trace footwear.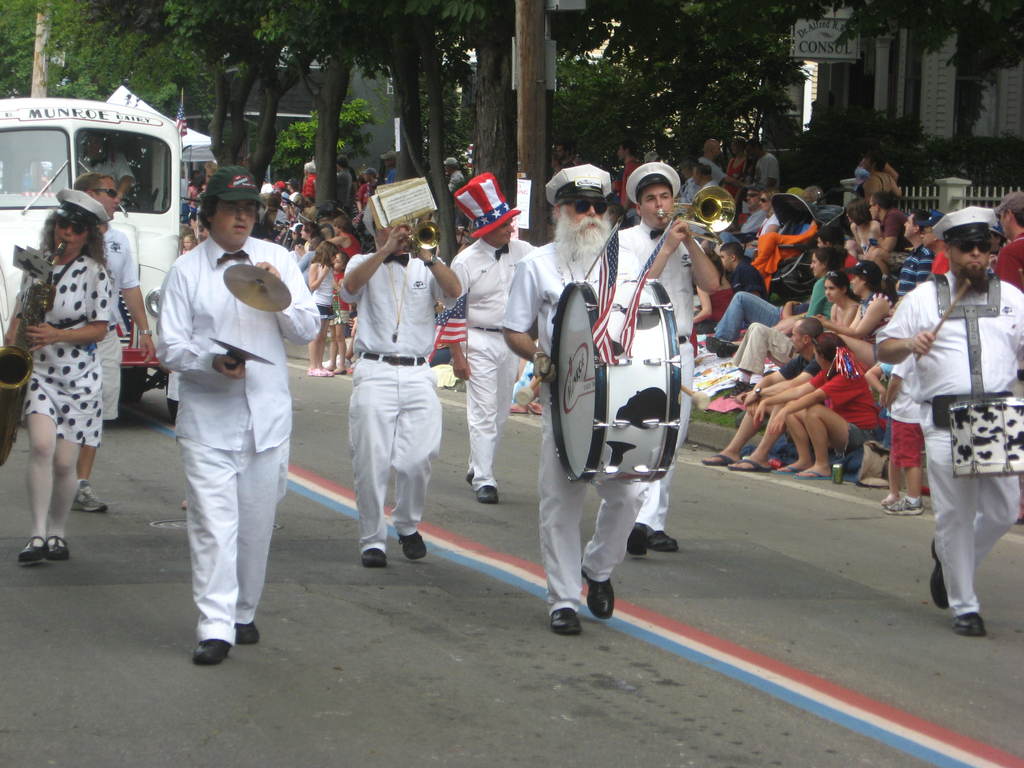
Traced to <bbox>648, 529, 676, 549</bbox>.
